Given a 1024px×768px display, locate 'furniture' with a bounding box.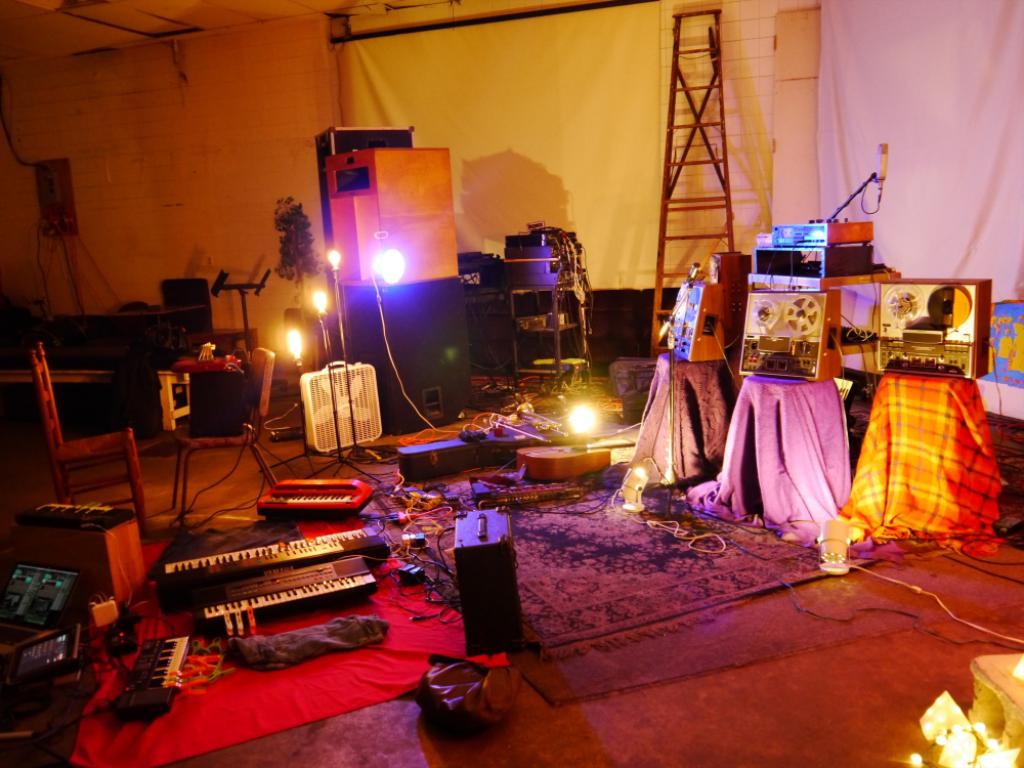
Located: [left=169, top=341, right=278, bottom=524].
